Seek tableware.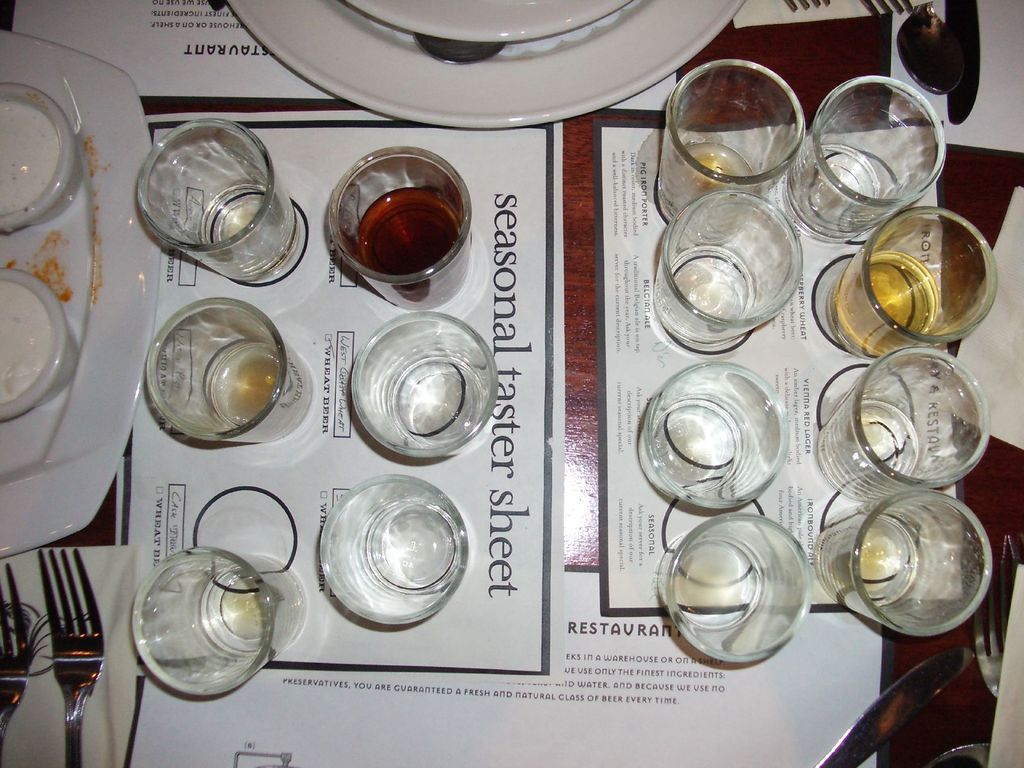
[x1=135, y1=114, x2=307, y2=291].
